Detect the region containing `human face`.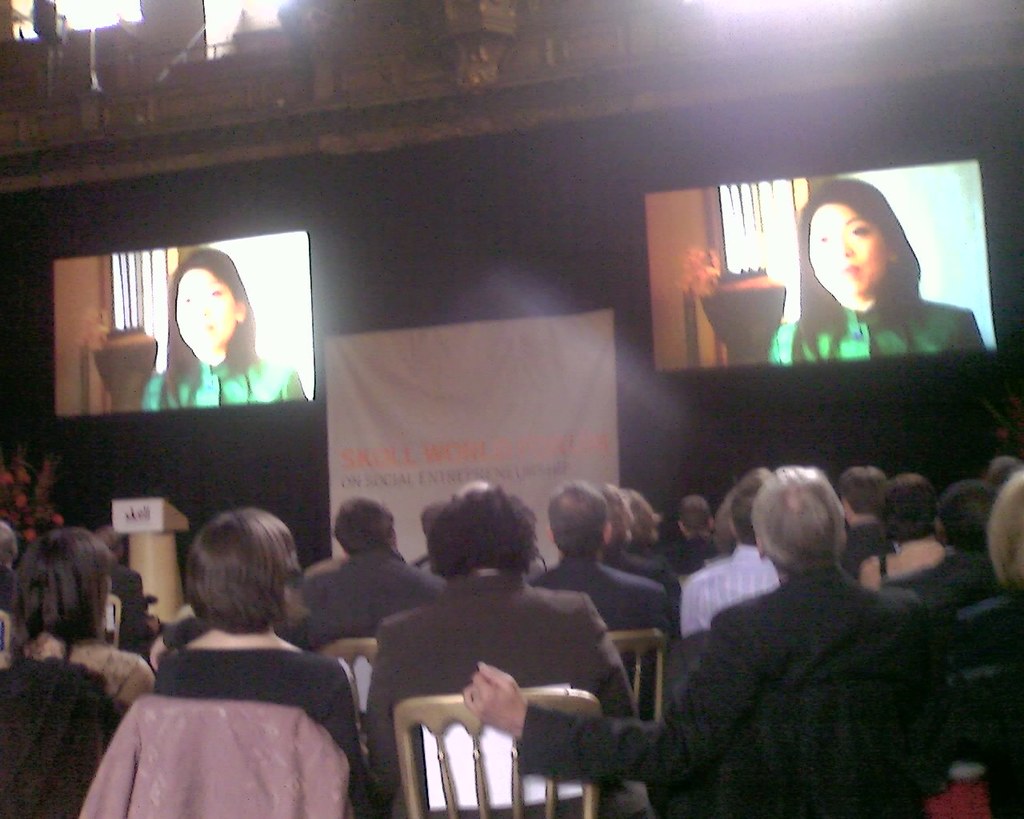
<region>175, 270, 236, 351</region>.
